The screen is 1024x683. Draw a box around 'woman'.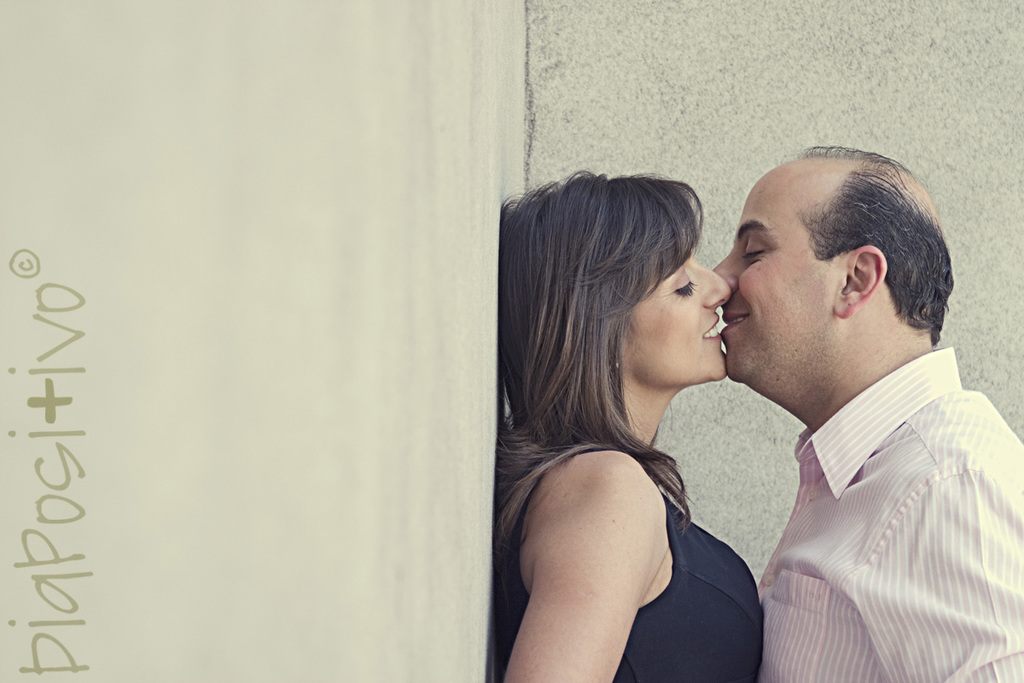
[490,131,773,682].
